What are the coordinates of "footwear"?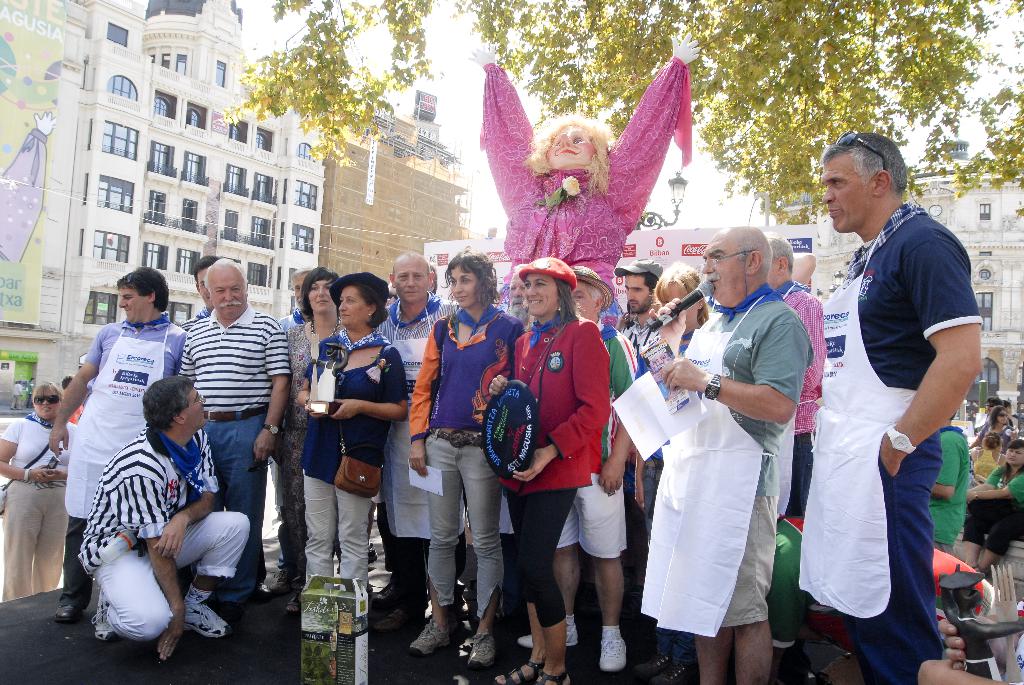
<box>371,583,399,610</box>.
